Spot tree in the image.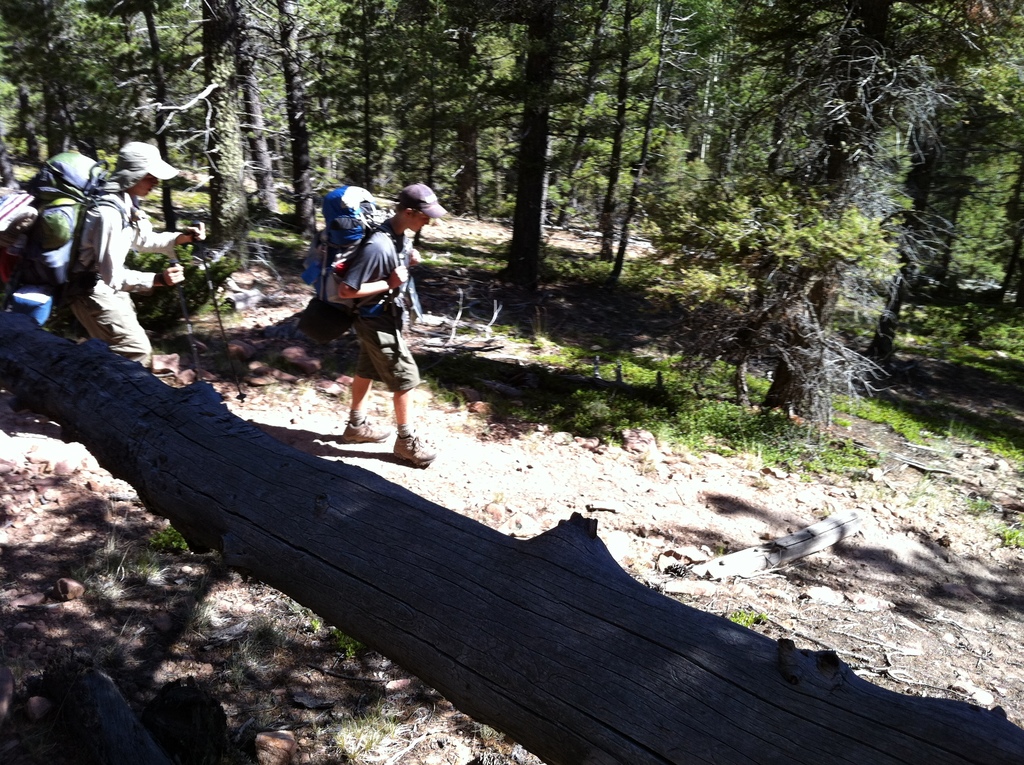
tree found at [x1=0, y1=18, x2=1007, y2=622].
